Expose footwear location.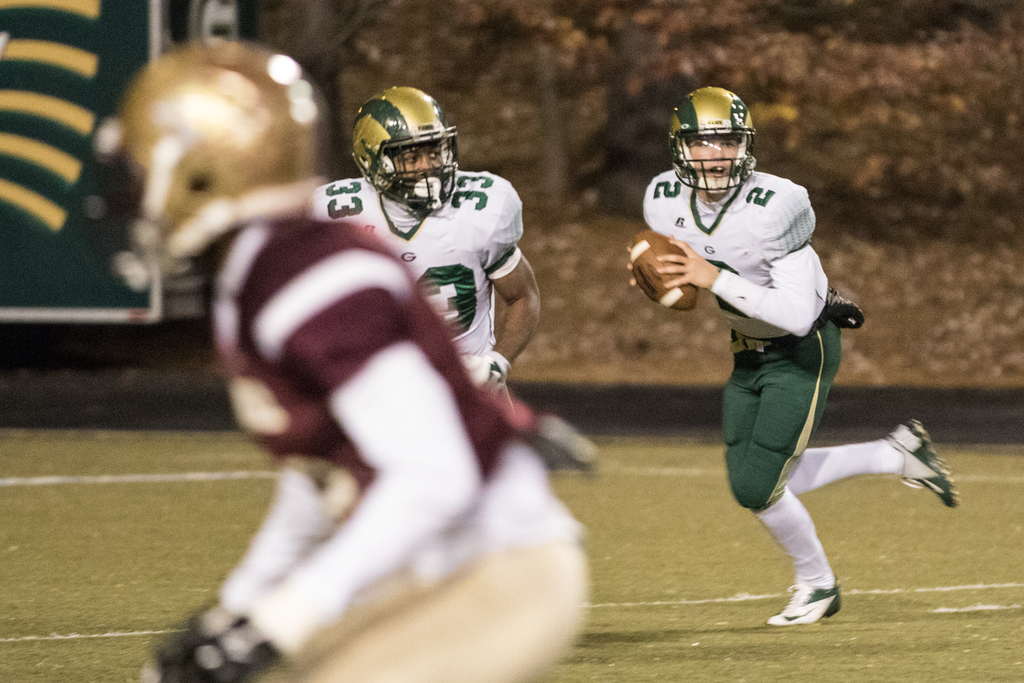
Exposed at [left=886, top=416, right=960, bottom=512].
